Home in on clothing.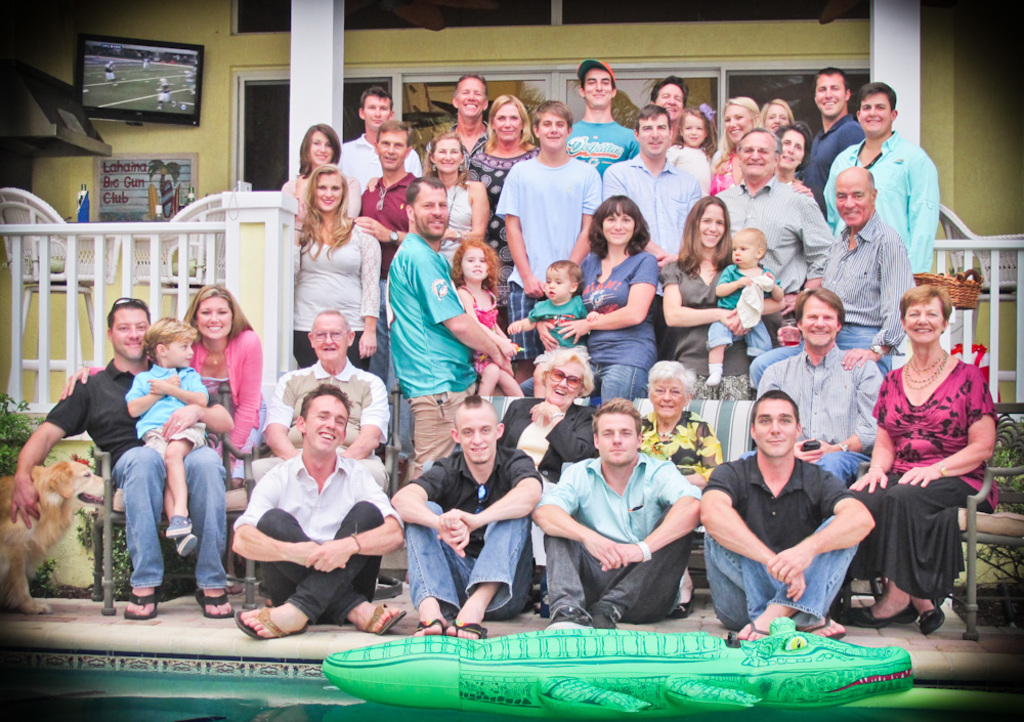
Homed in at bbox=(516, 404, 596, 482).
